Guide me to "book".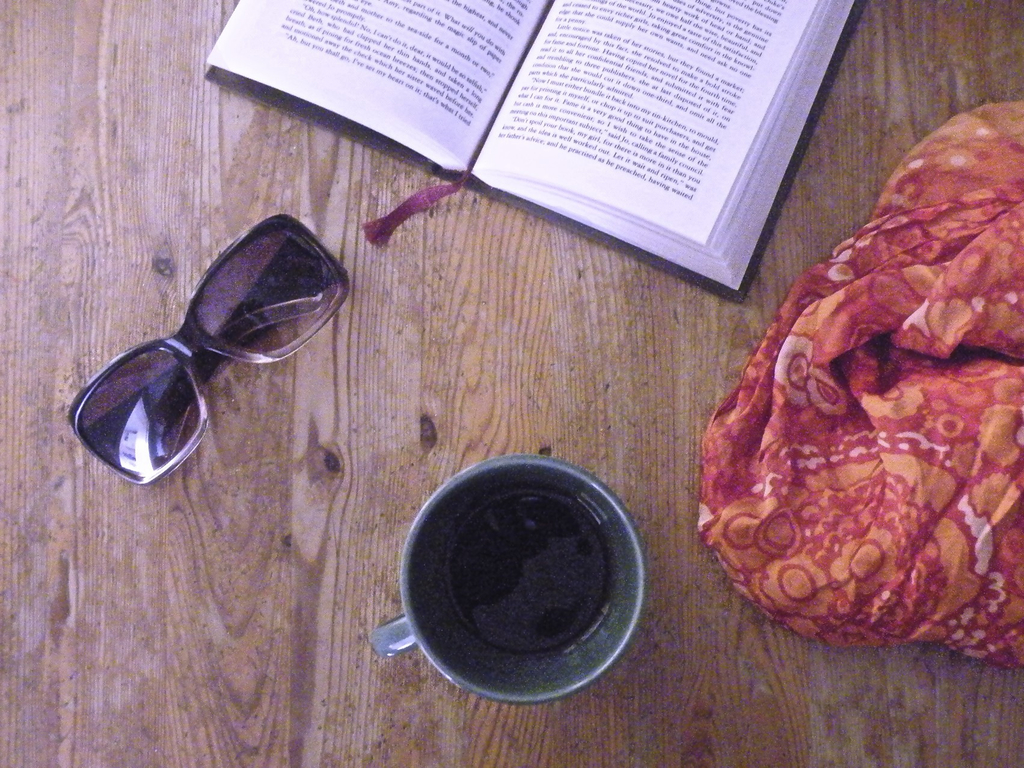
Guidance: locate(230, 26, 842, 248).
